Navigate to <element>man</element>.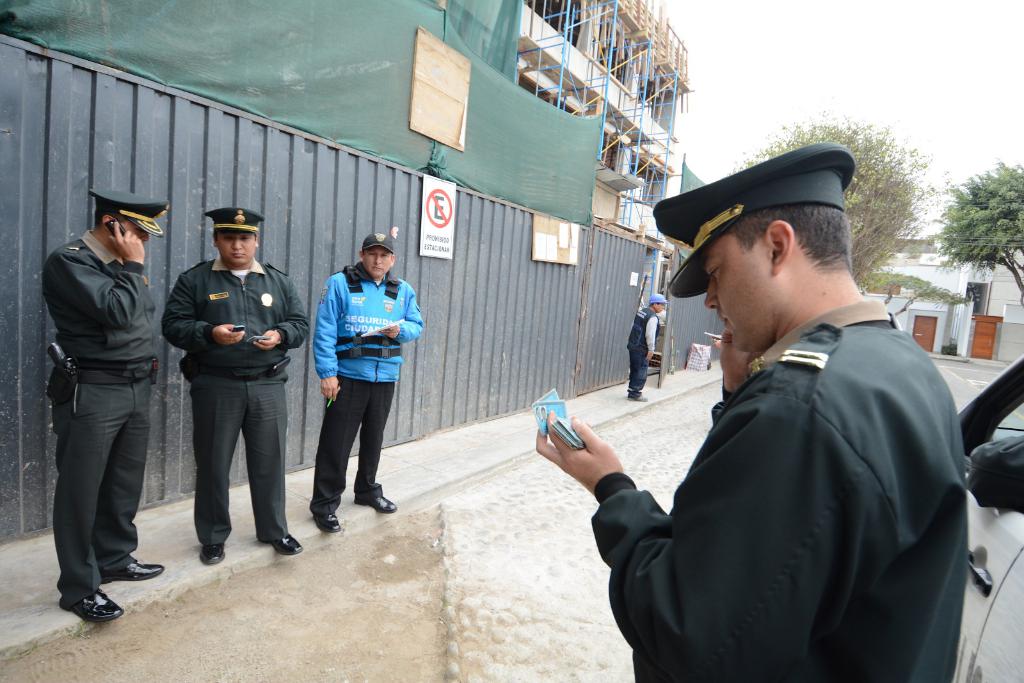
Navigation target: {"left": 308, "top": 230, "right": 430, "bottom": 527}.
